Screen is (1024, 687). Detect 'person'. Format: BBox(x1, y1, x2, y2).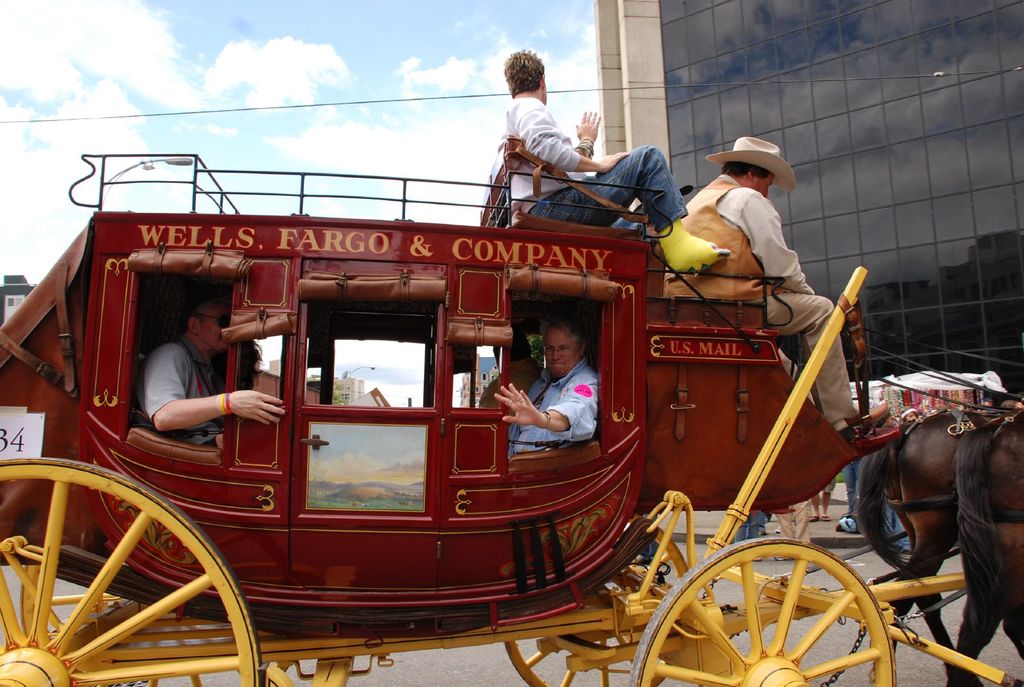
BBox(481, 329, 541, 423).
